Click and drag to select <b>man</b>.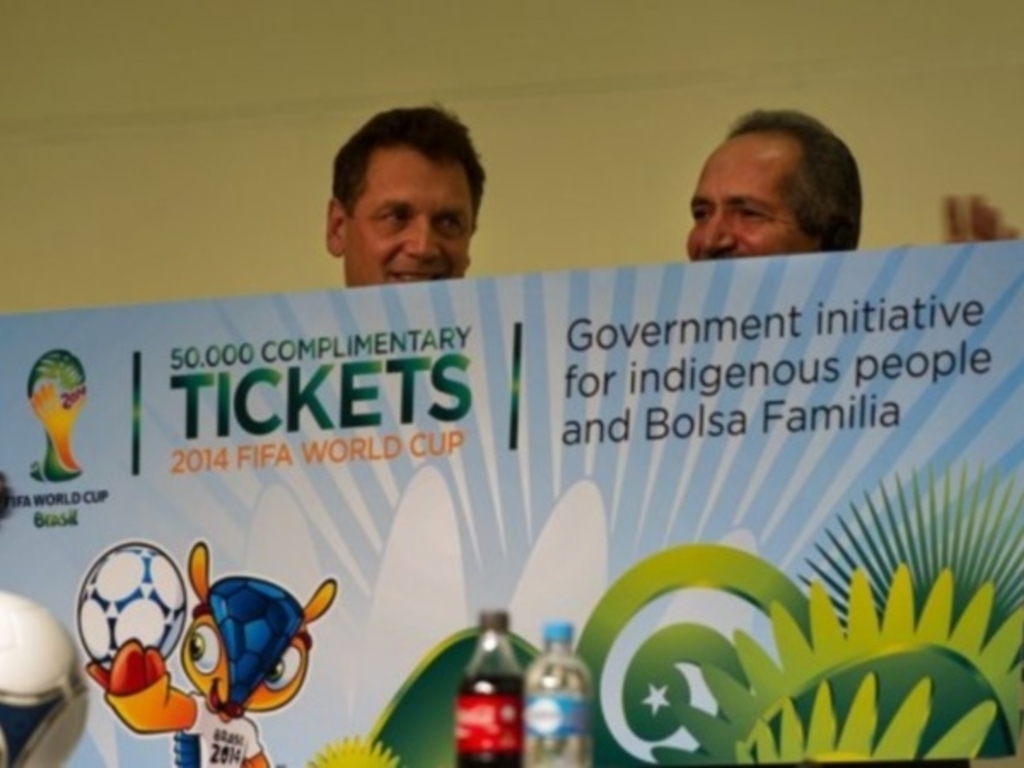
Selection: 323, 96, 488, 283.
